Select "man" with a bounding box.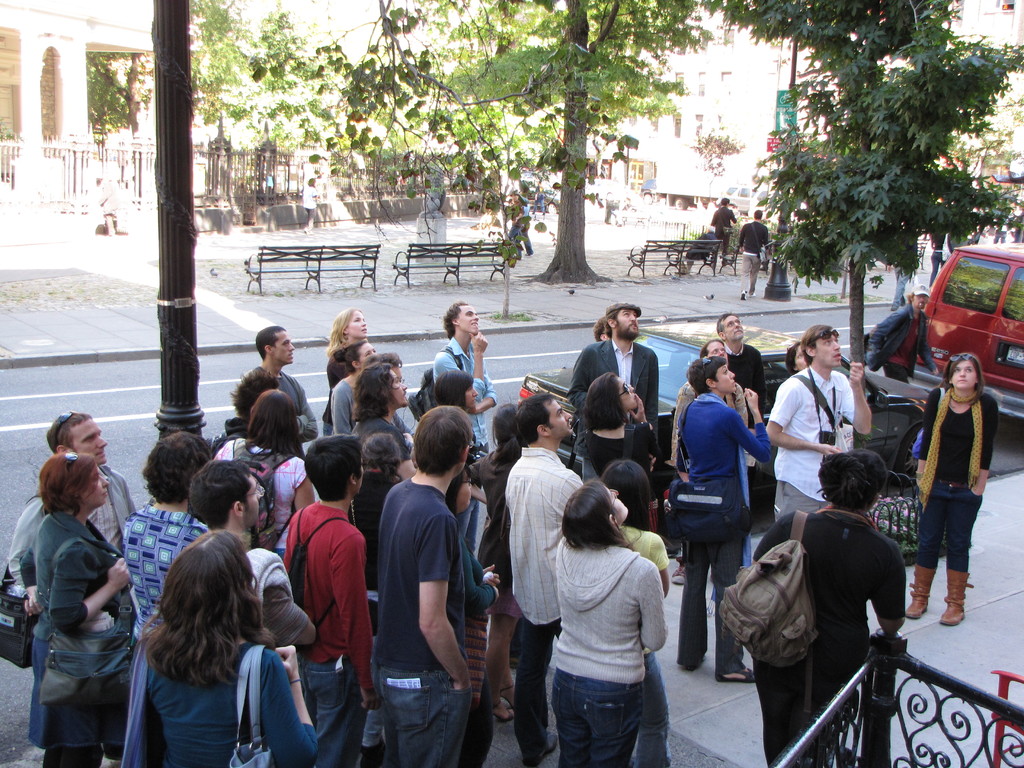
713, 310, 767, 430.
